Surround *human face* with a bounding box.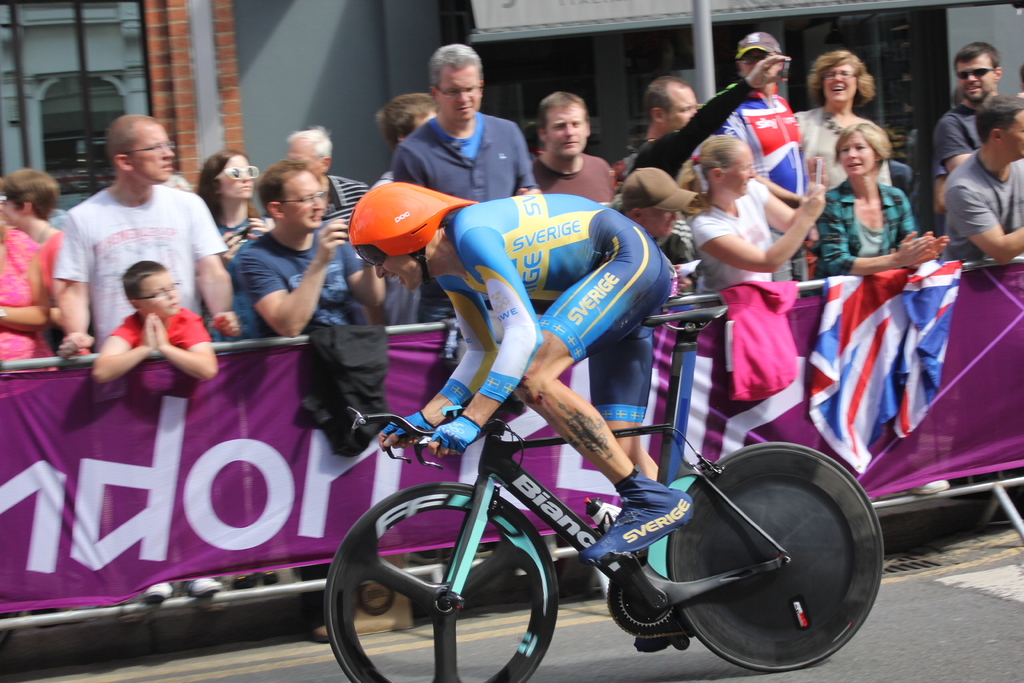
x1=726, y1=147, x2=755, y2=195.
